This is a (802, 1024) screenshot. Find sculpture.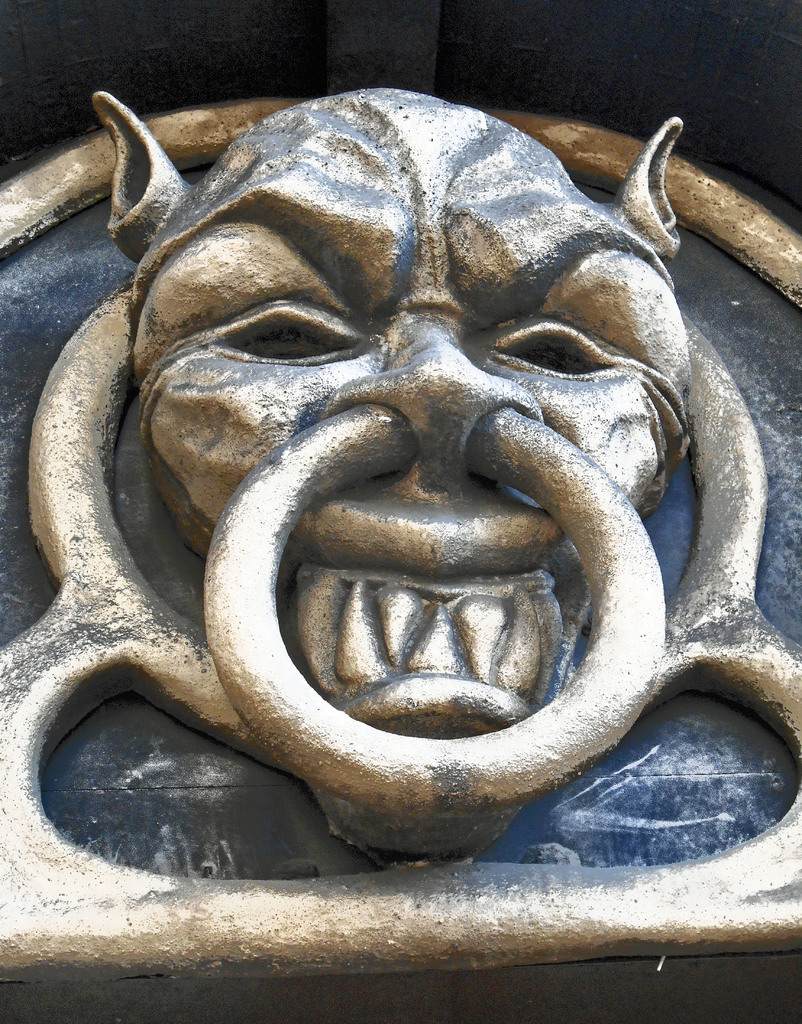
Bounding box: l=0, t=61, r=801, b=966.
